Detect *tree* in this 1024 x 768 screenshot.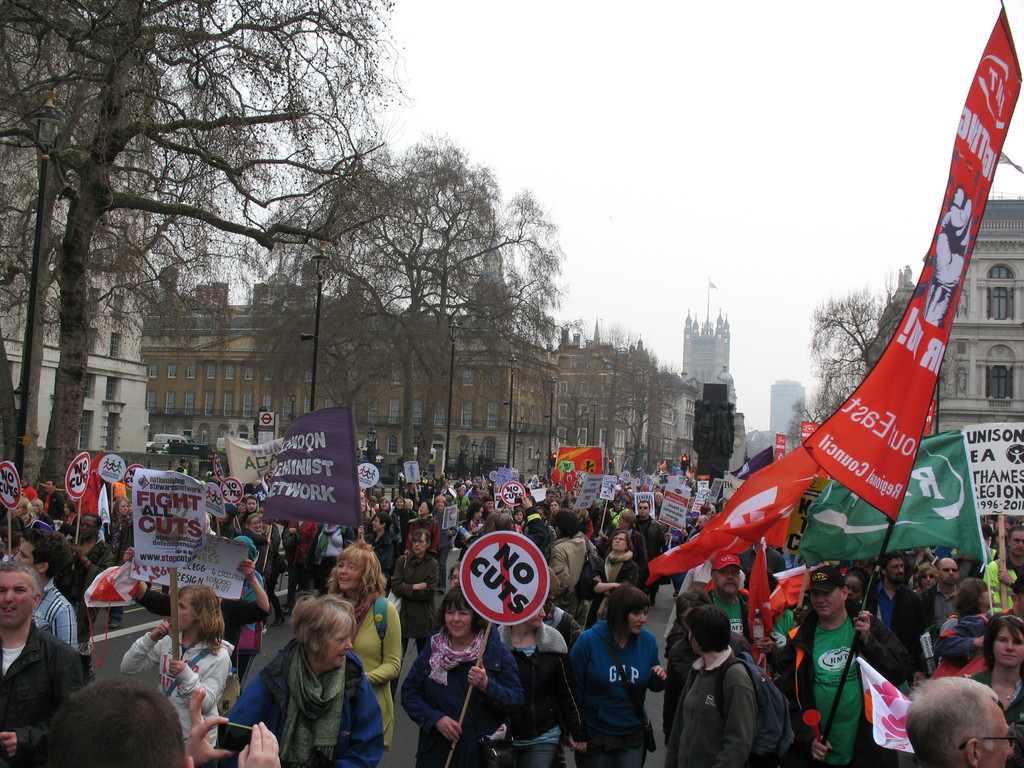
Detection: 591/325/648/471.
